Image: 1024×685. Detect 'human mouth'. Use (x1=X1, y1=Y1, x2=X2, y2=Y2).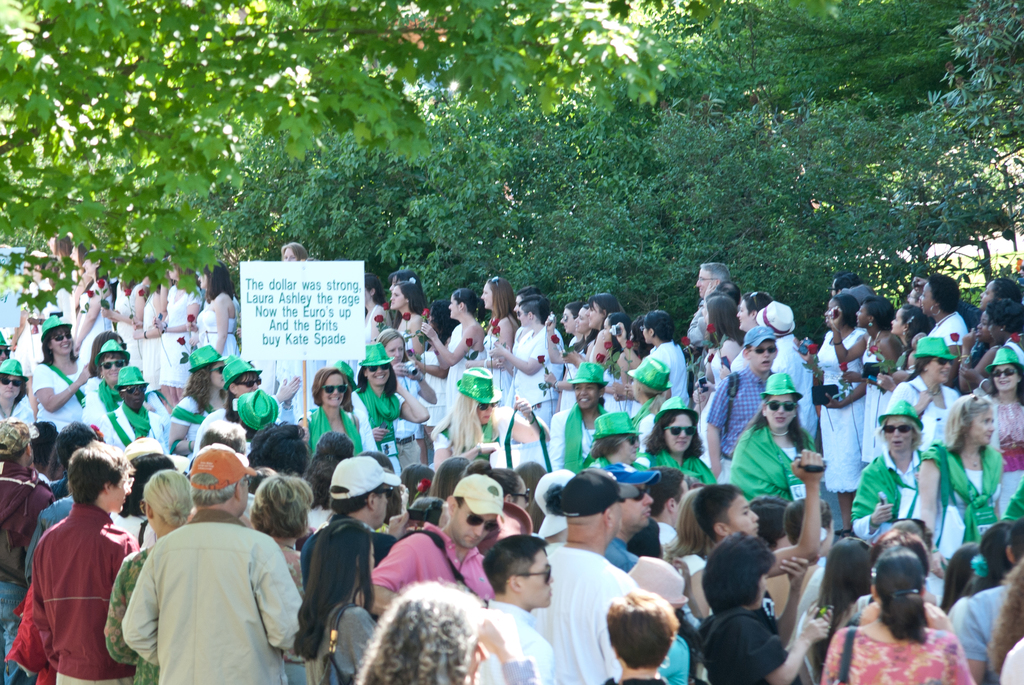
(x1=474, y1=535, x2=475, y2=536).
